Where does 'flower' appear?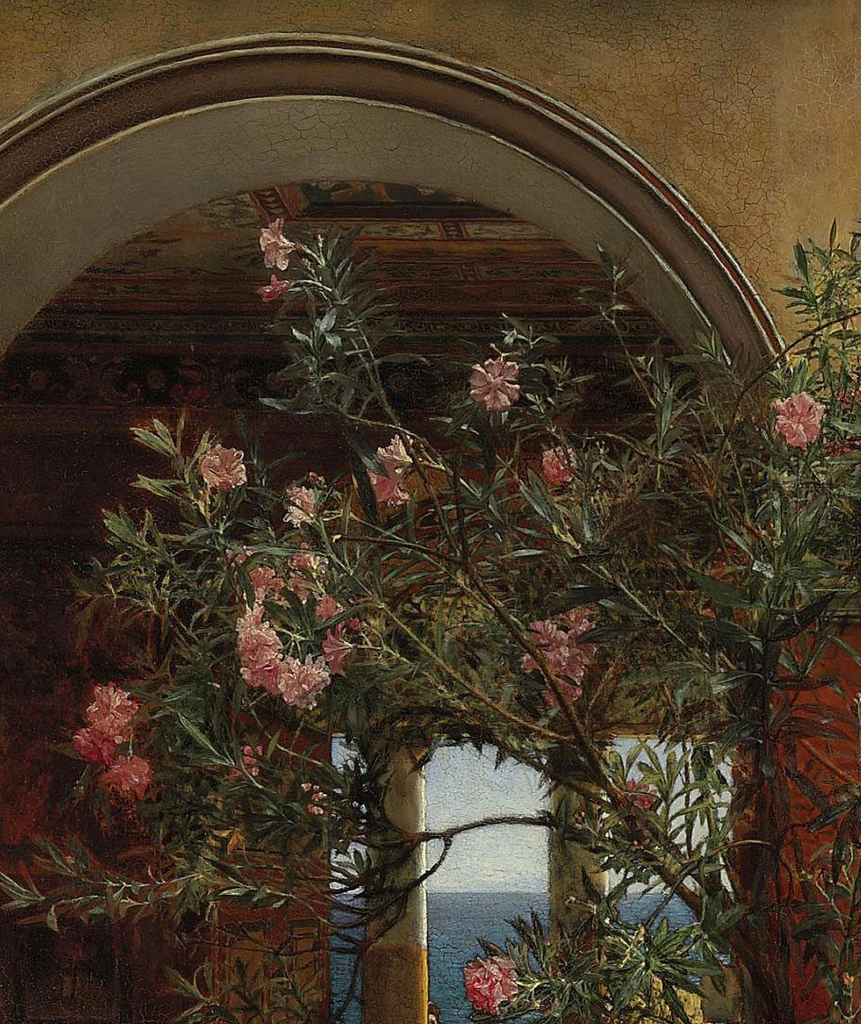
Appears at crop(255, 212, 294, 274).
